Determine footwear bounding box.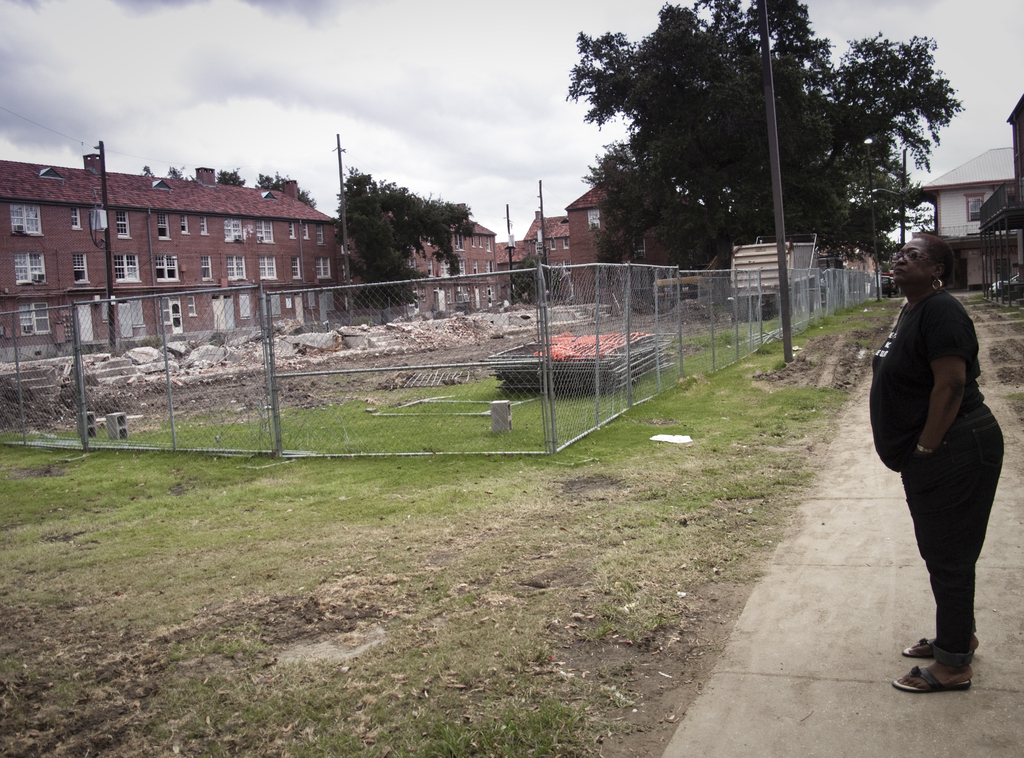
Determined: <region>897, 665, 975, 691</region>.
